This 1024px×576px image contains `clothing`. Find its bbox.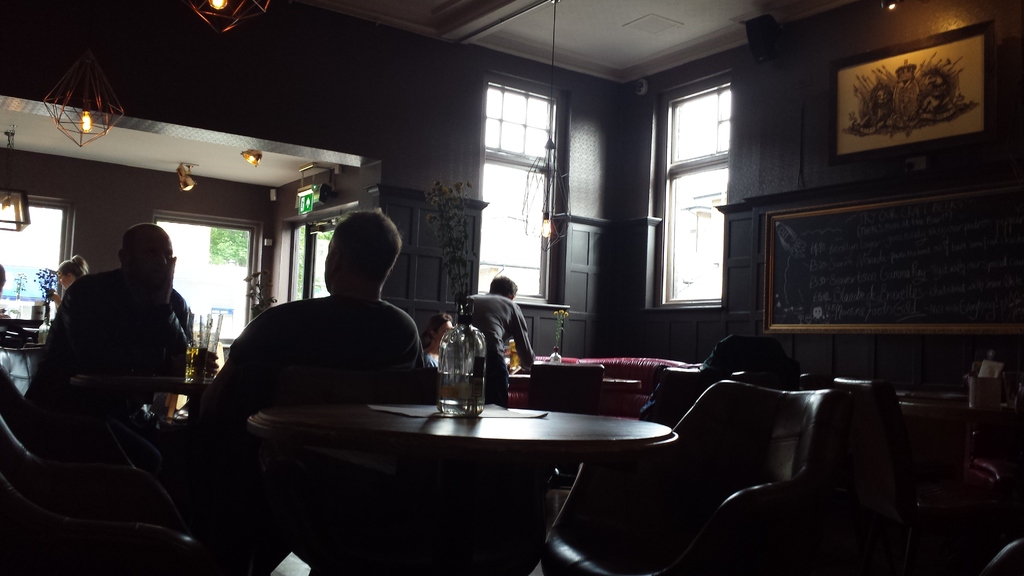
detection(205, 297, 431, 475).
